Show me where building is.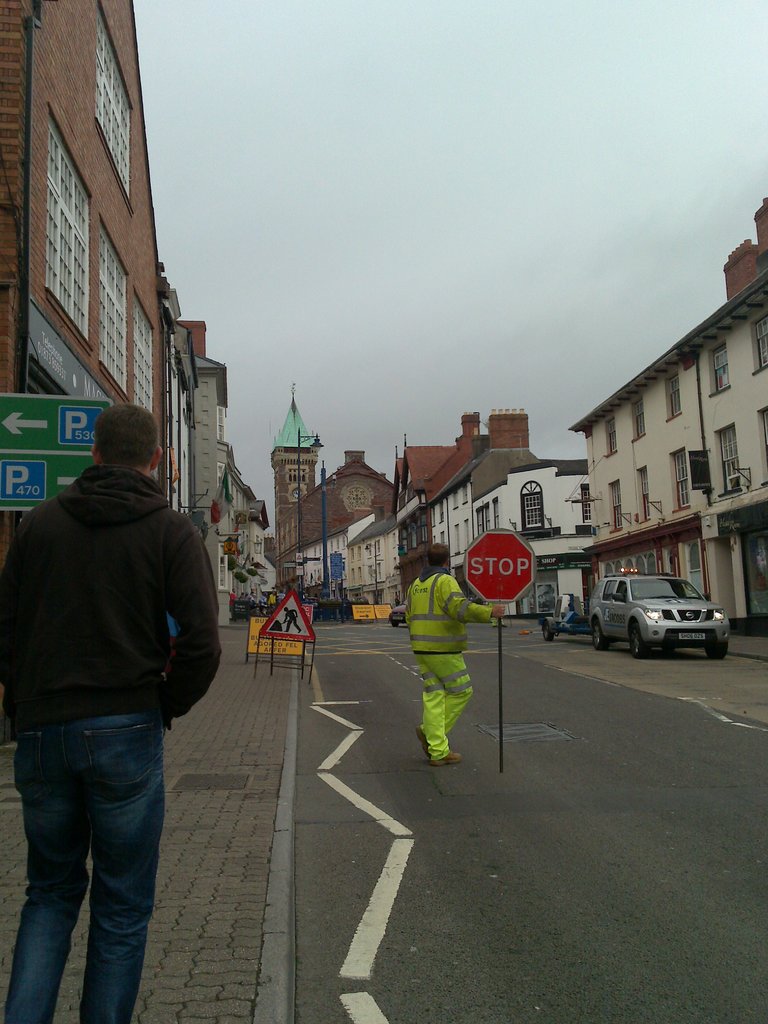
building is at (395,414,589,615).
